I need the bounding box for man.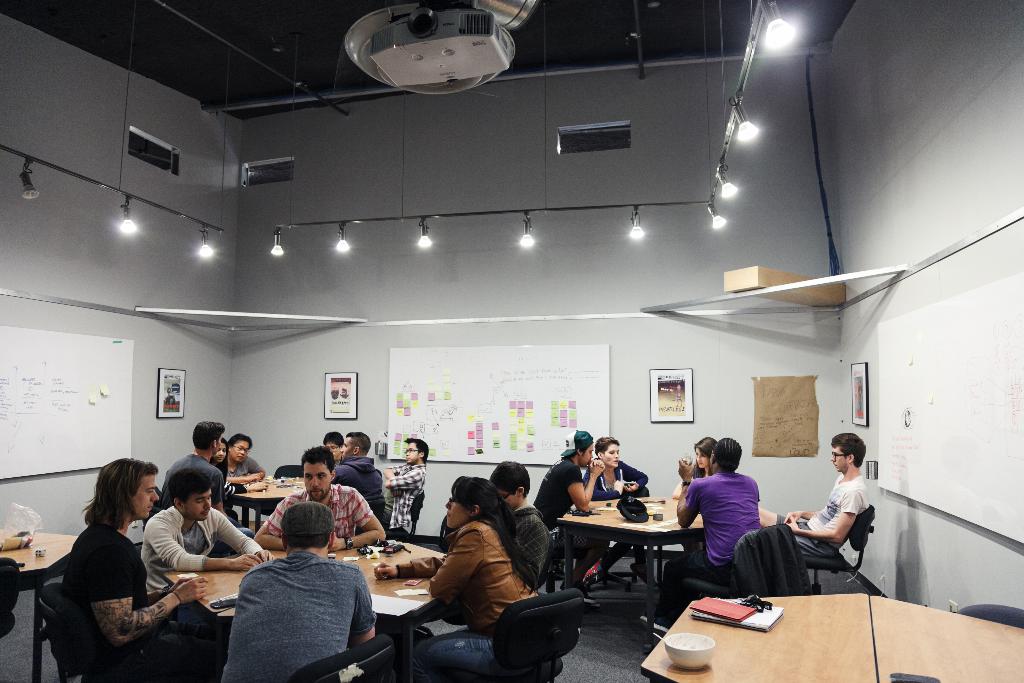
Here it is: (253,443,387,549).
